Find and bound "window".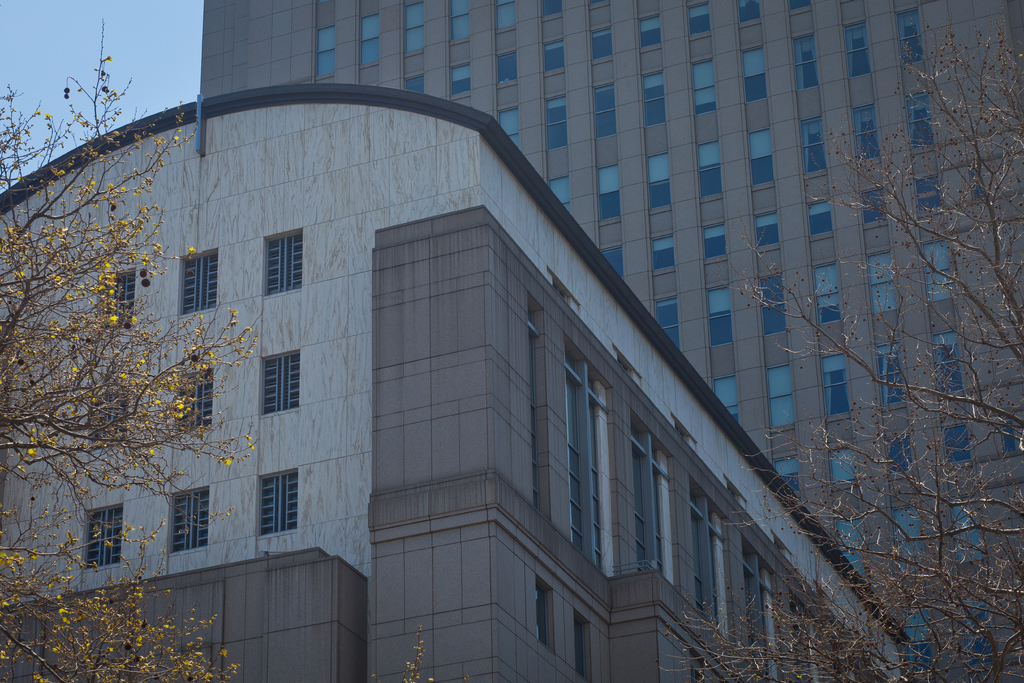
Bound: <bbox>177, 250, 222, 320</bbox>.
